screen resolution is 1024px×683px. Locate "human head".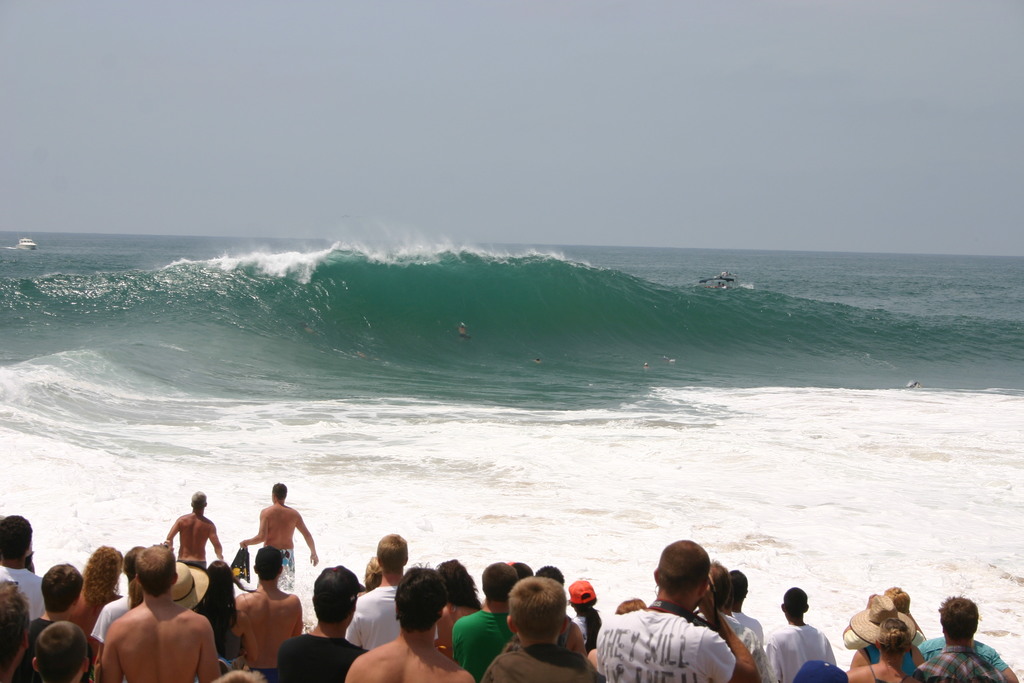
box(378, 531, 408, 573).
